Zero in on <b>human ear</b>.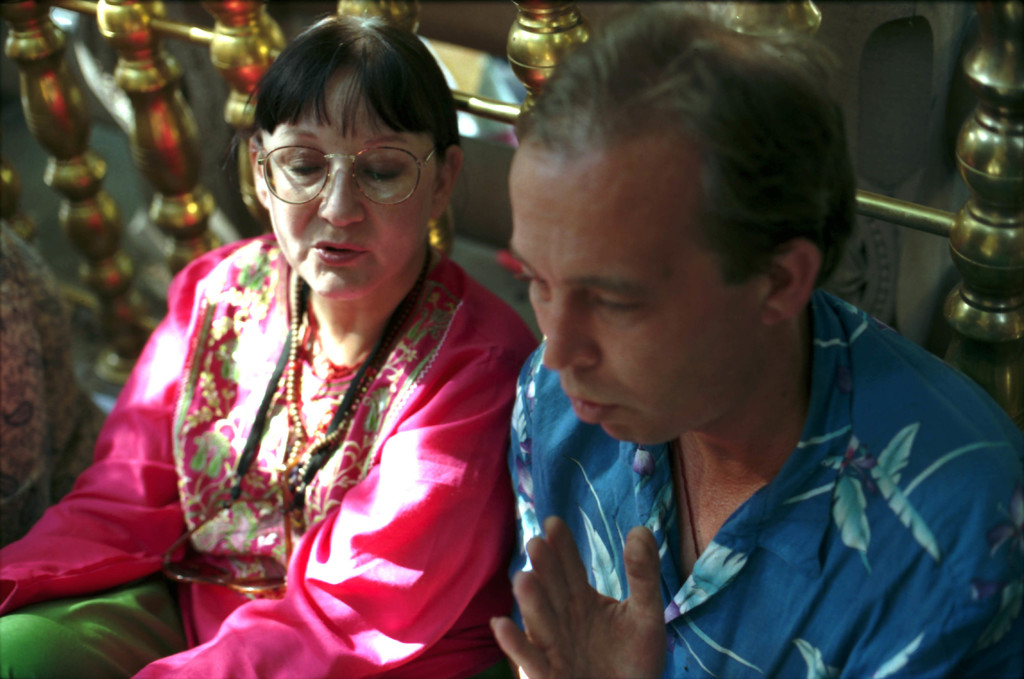
Zeroed in: <region>760, 234, 821, 323</region>.
